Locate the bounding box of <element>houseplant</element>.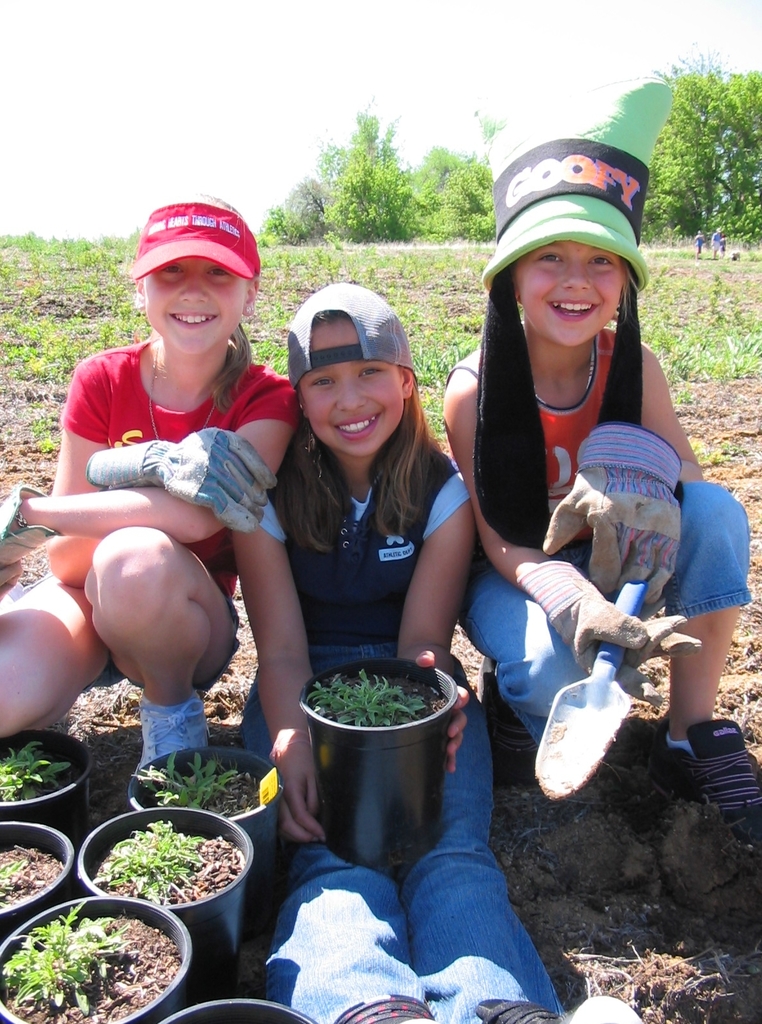
Bounding box: {"x1": 0, "y1": 812, "x2": 88, "y2": 935}.
